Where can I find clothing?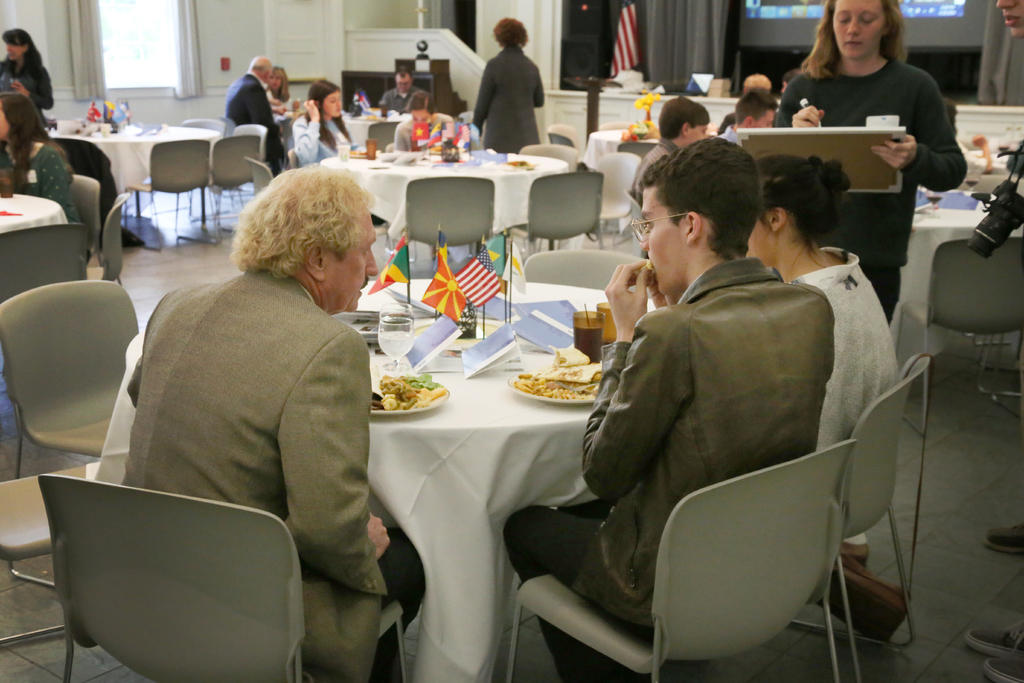
You can find it at 392 112 456 152.
